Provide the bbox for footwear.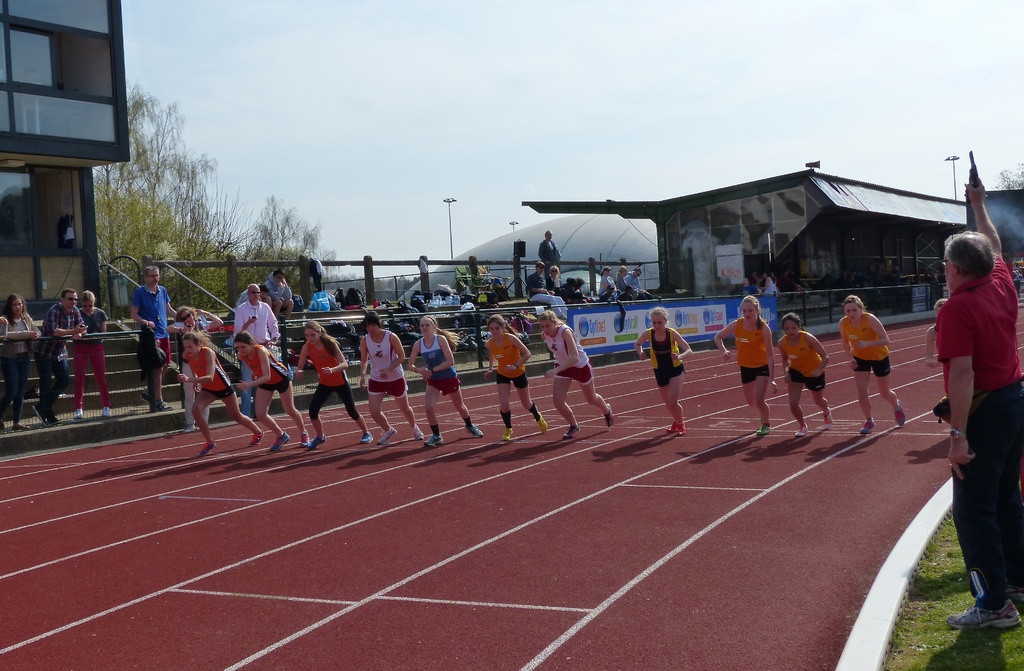
x1=564, y1=422, x2=582, y2=438.
